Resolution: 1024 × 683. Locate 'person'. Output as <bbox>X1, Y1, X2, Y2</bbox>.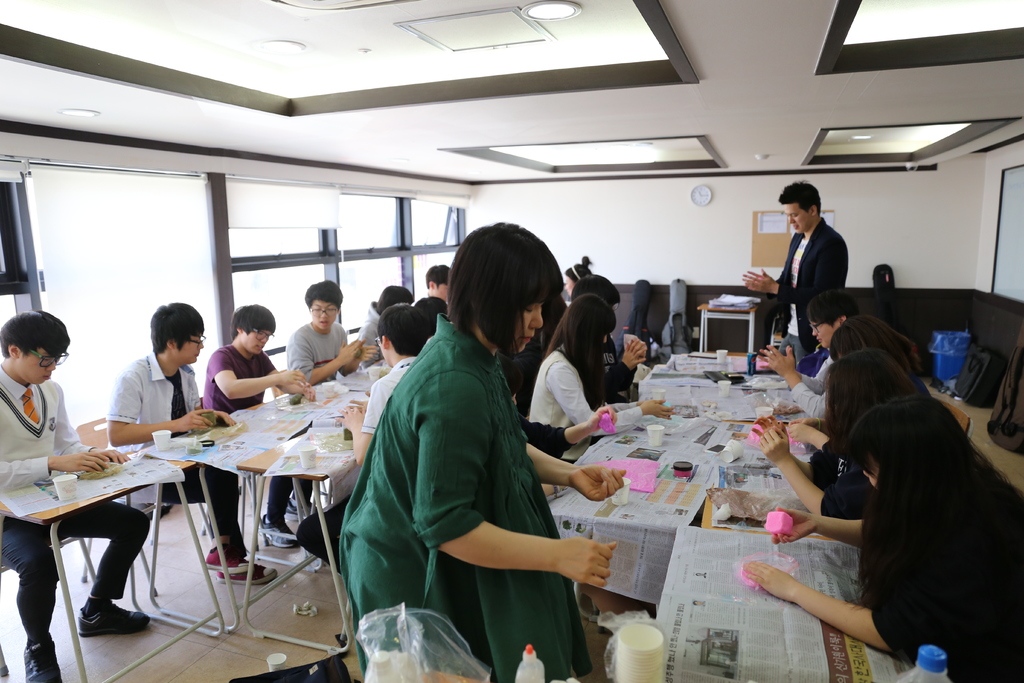
<bbox>760, 281, 876, 428</bbox>.
